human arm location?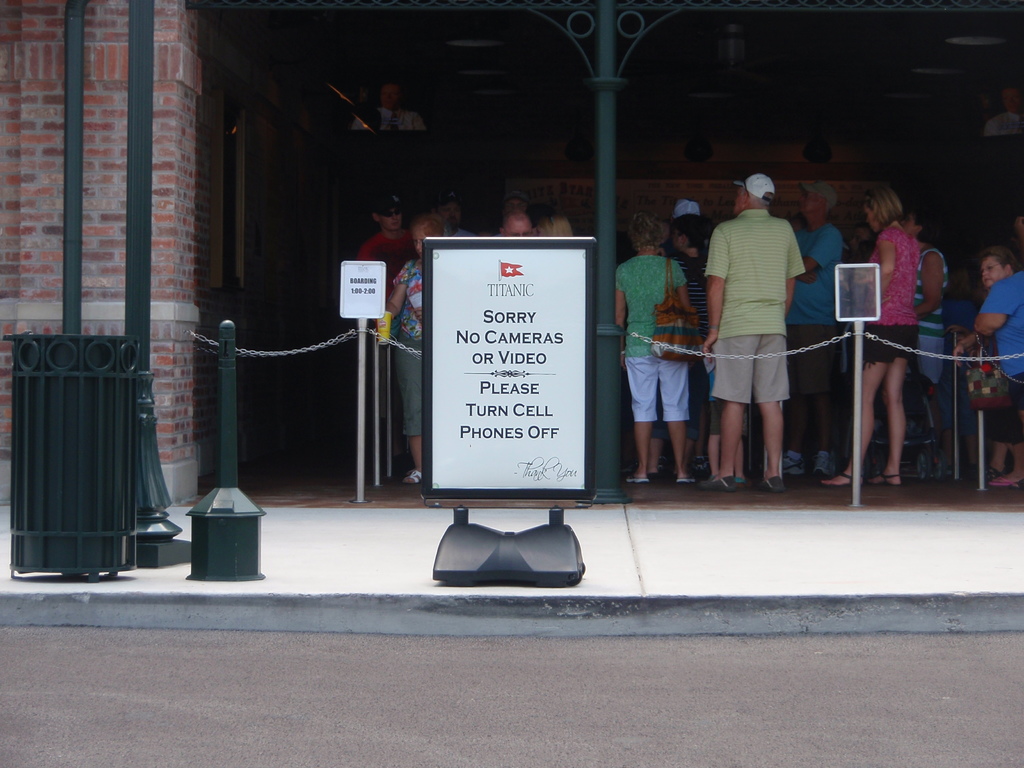
bbox=[671, 267, 701, 324]
